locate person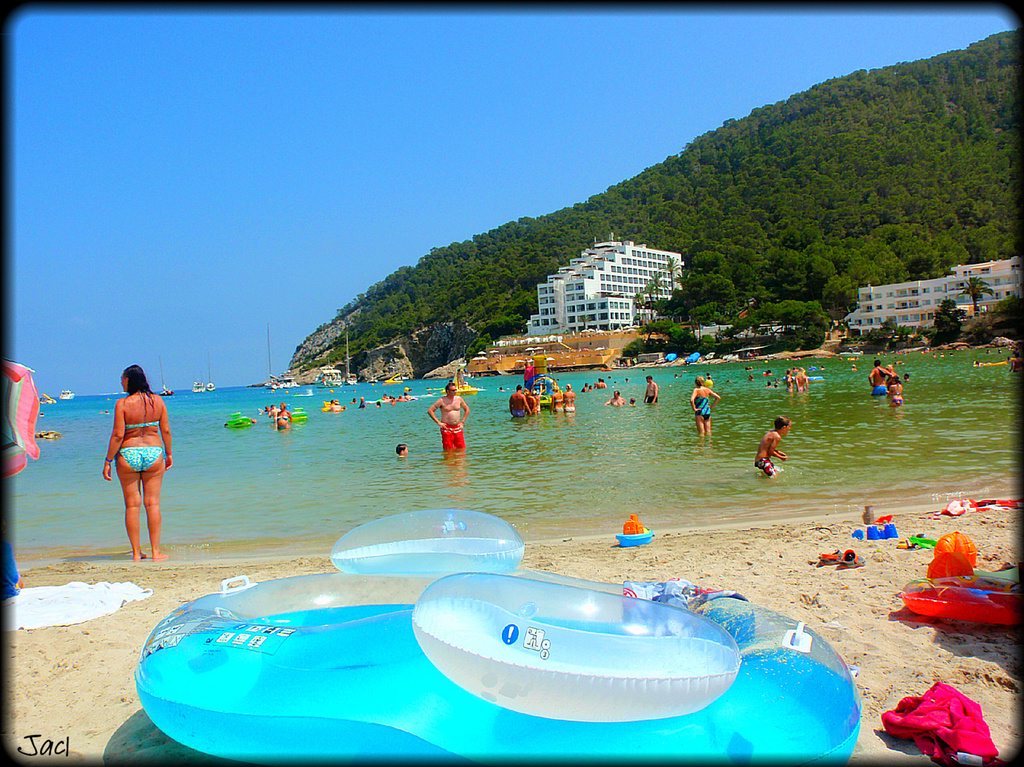
(267, 403, 279, 421)
